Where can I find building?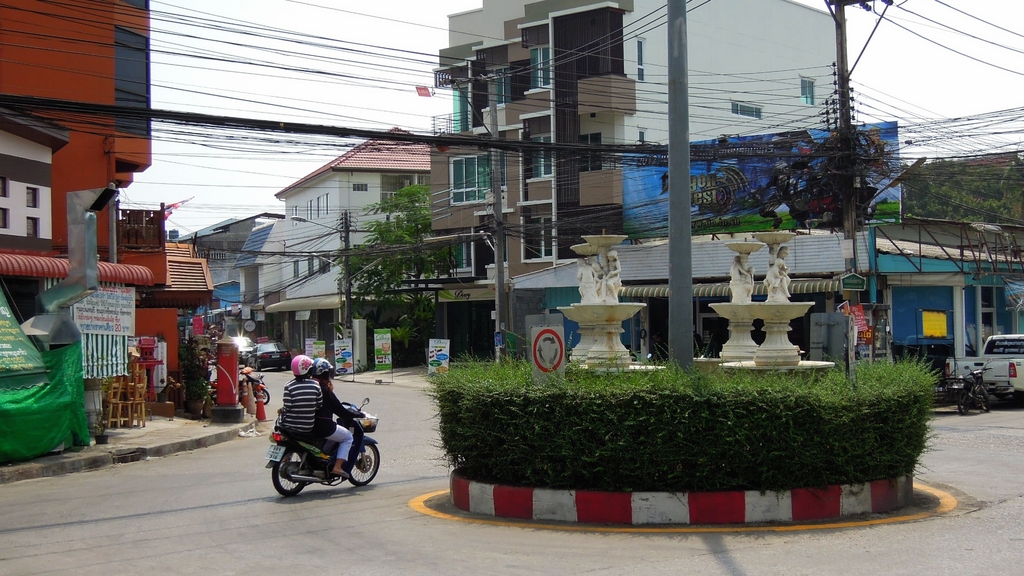
You can find it at 266:128:432:374.
